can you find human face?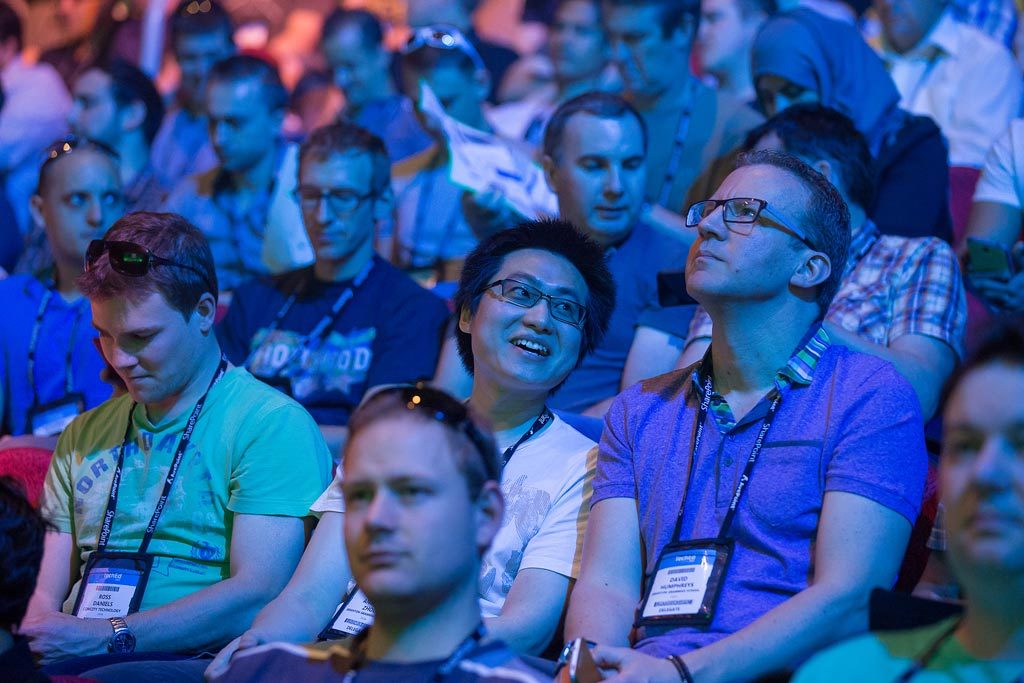
Yes, bounding box: (left=94, top=290, right=199, bottom=393).
